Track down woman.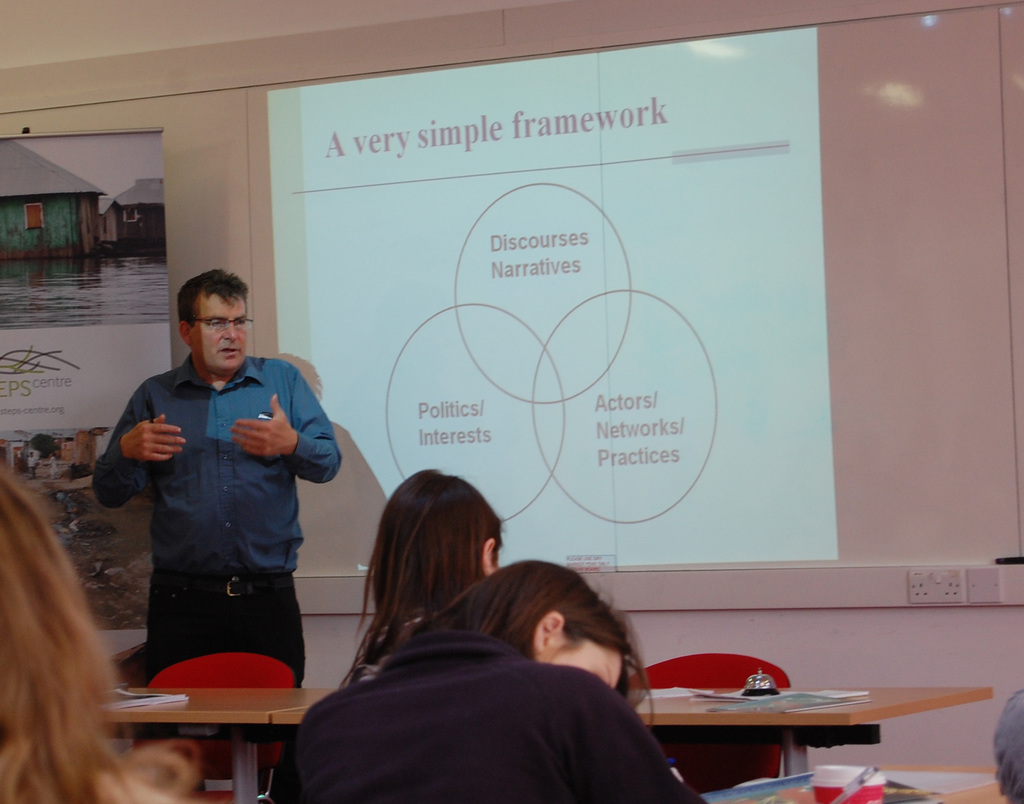
Tracked to 0 458 198 803.
